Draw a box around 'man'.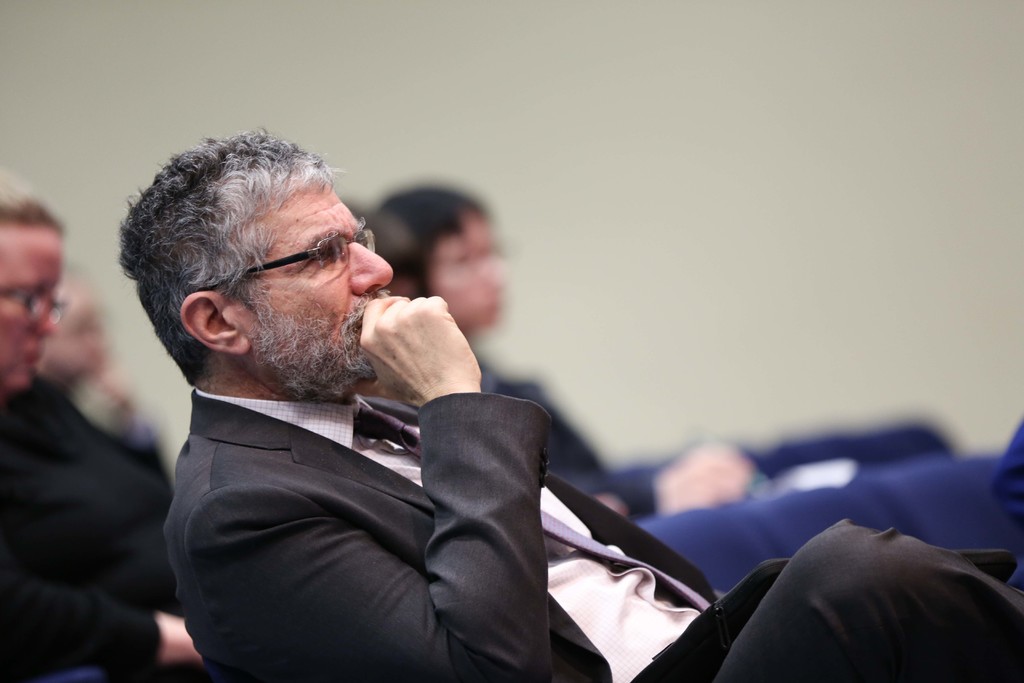
[149,180,923,682].
